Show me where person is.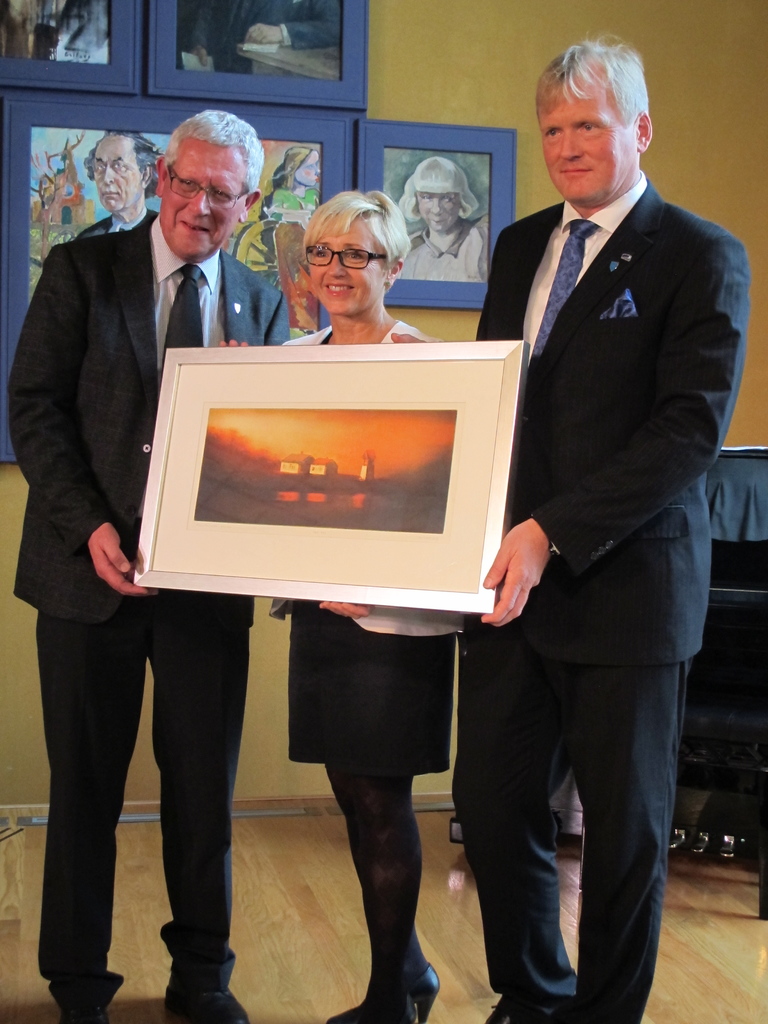
person is at 82/131/166/239.
